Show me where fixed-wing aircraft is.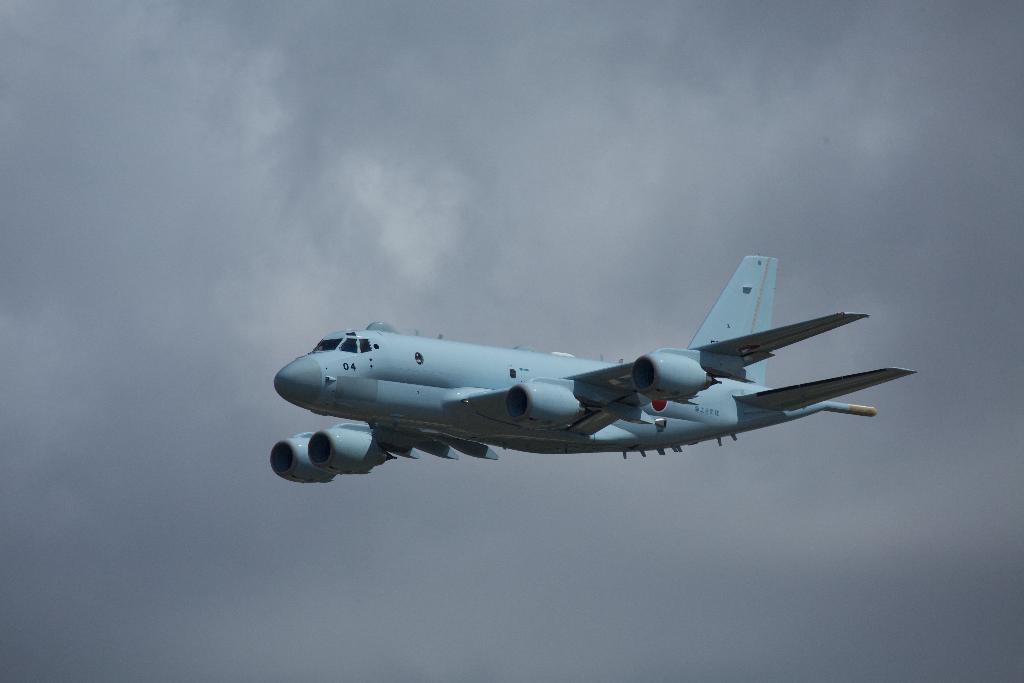
fixed-wing aircraft is at crop(271, 252, 916, 476).
